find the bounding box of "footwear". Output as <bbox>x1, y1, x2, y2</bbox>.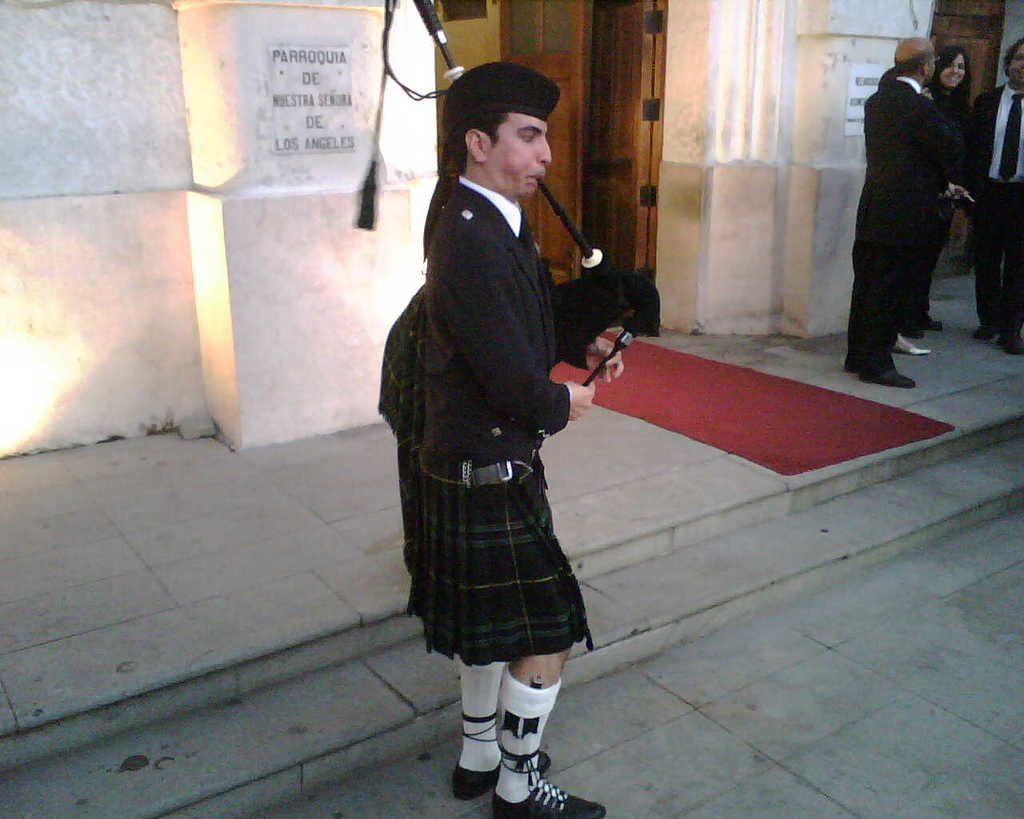
<bbox>892, 344, 933, 356</bbox>.
